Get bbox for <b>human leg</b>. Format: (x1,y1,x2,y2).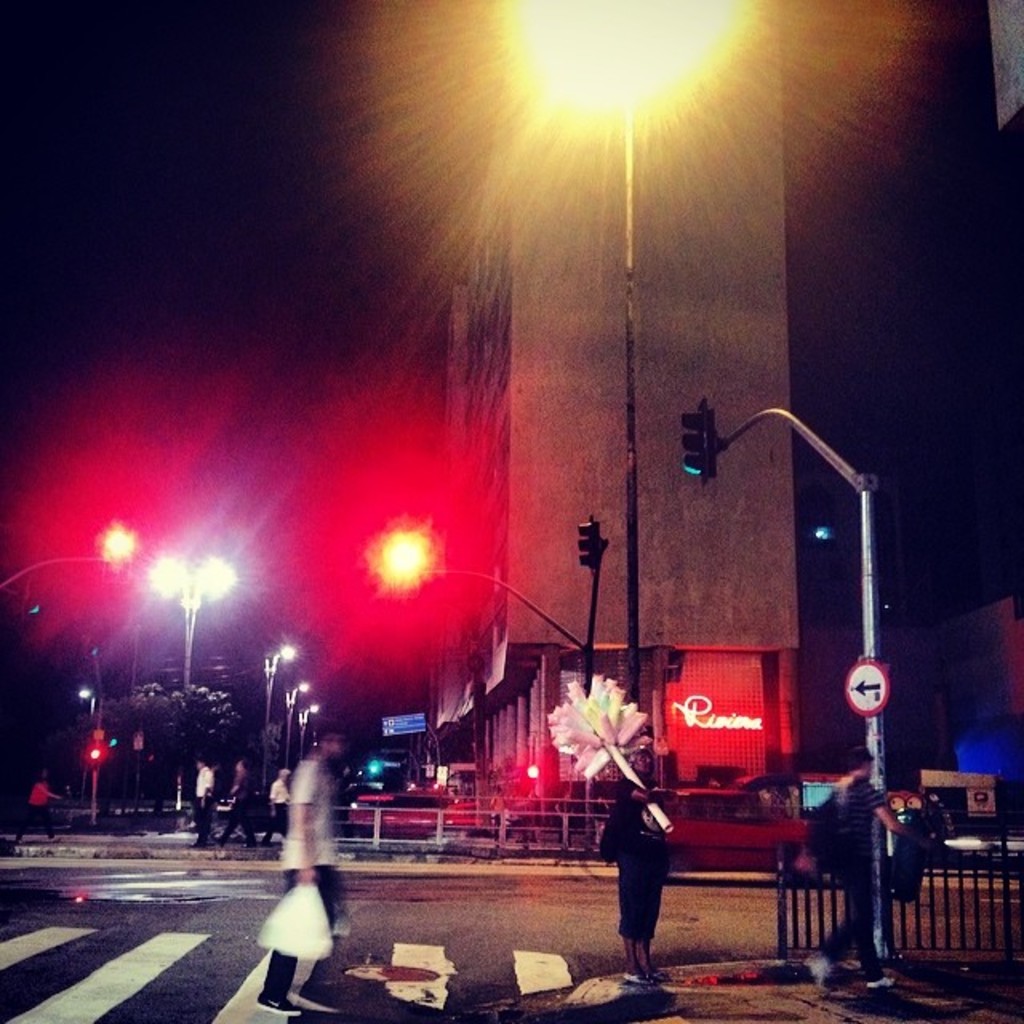
(805,875,867,982).
